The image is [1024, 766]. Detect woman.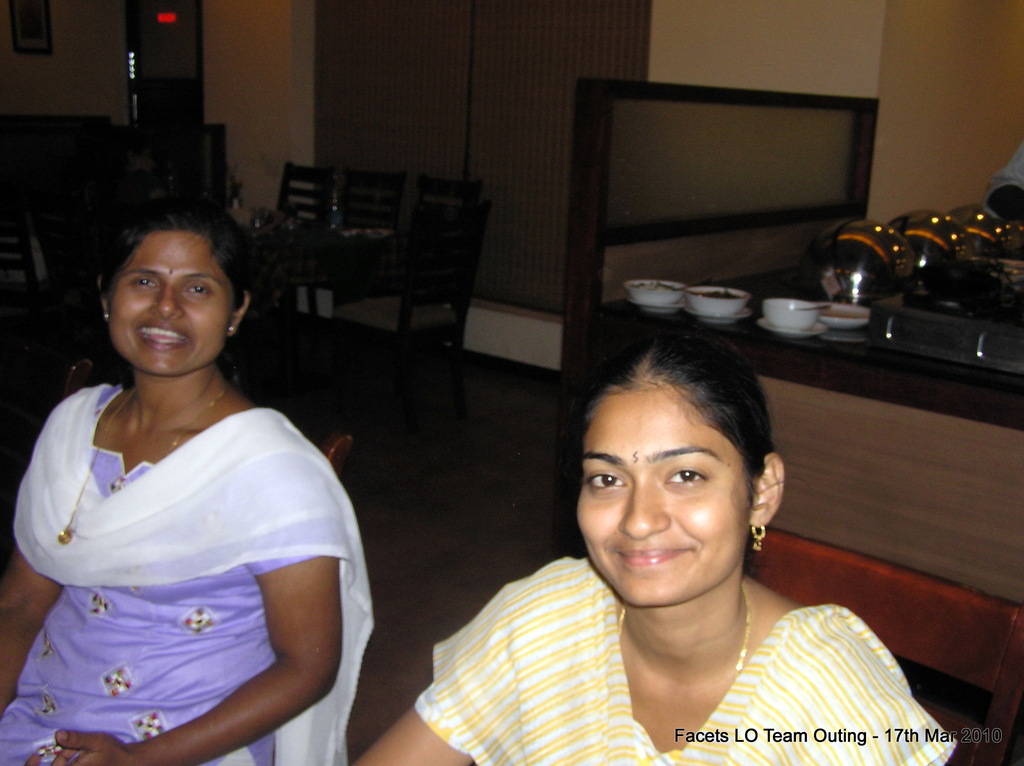
Detection: 353, 326, 955, 765.
